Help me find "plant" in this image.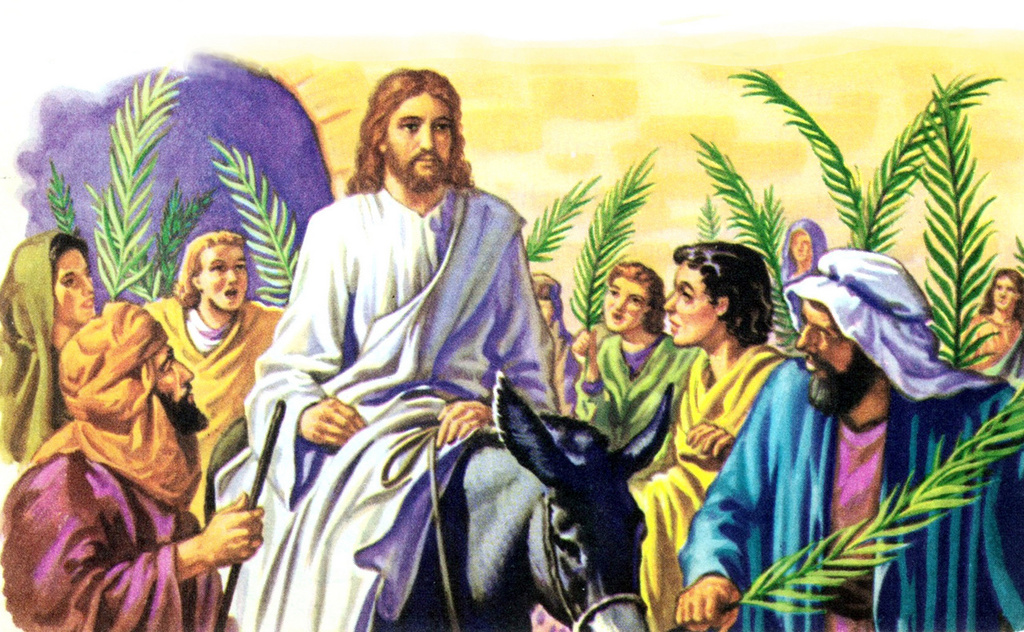
Found it: left=850, top=63, right=1000, bottom=247.
